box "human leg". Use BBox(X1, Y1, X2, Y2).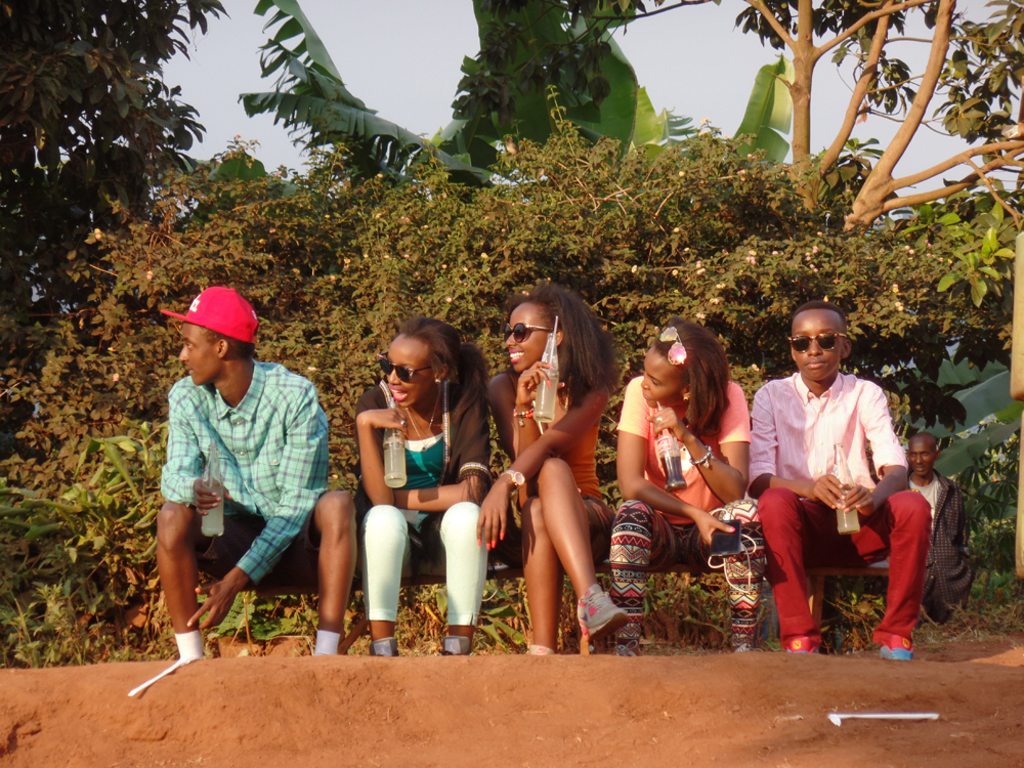
BBox(155, 502, 255, 660).
